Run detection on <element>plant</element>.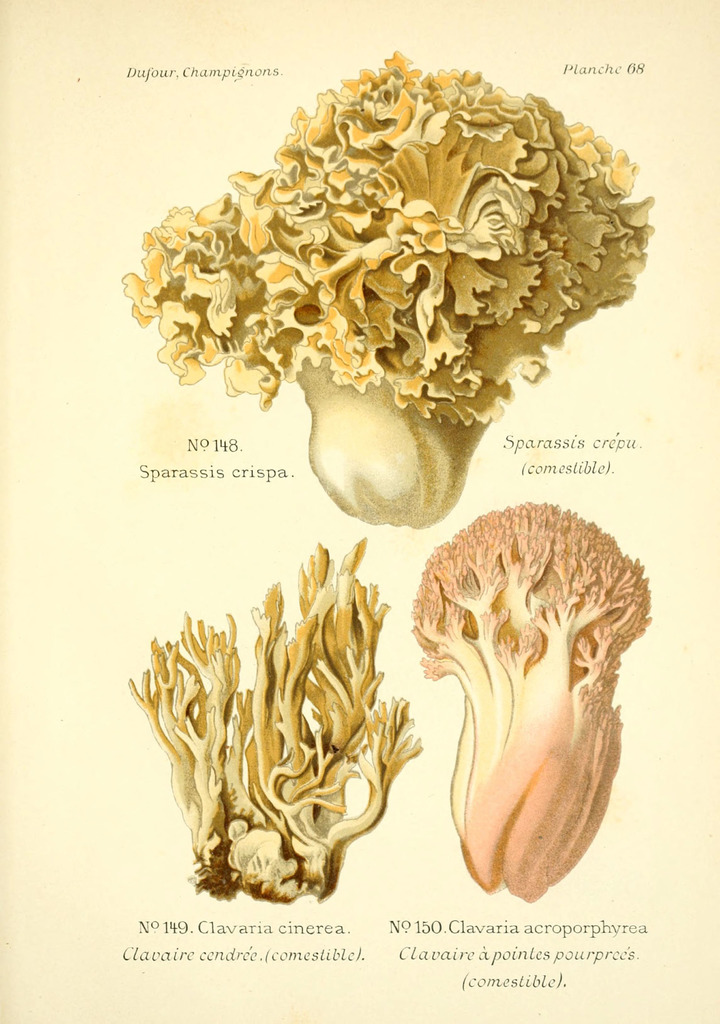
Result: crop(119, 522, 451, 888).
